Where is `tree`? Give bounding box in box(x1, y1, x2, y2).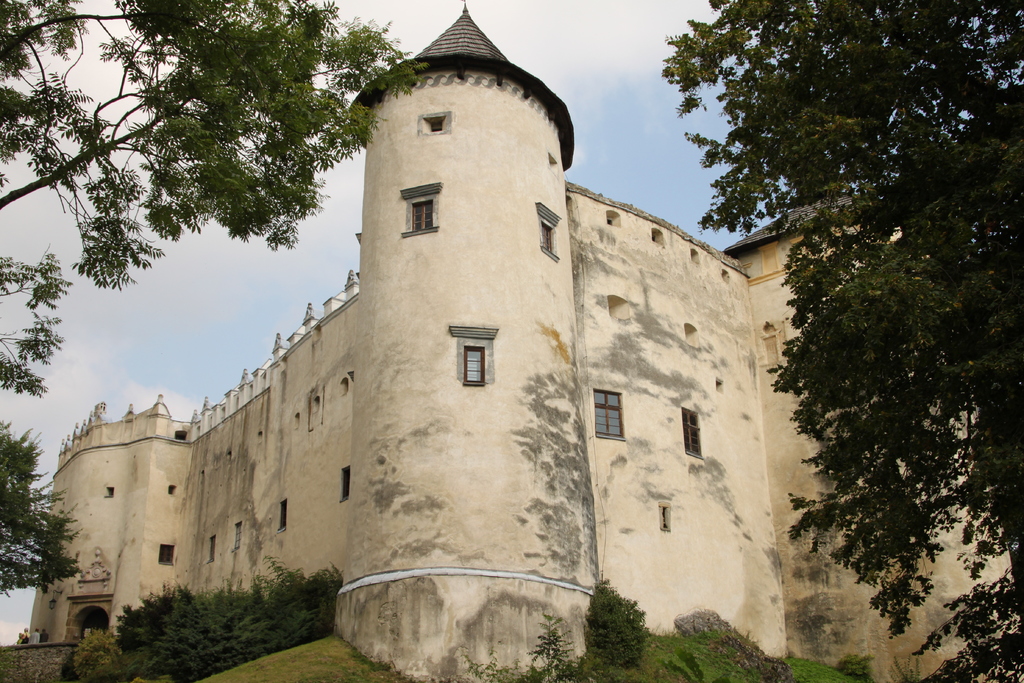
box(0, 419, 86, 599).
